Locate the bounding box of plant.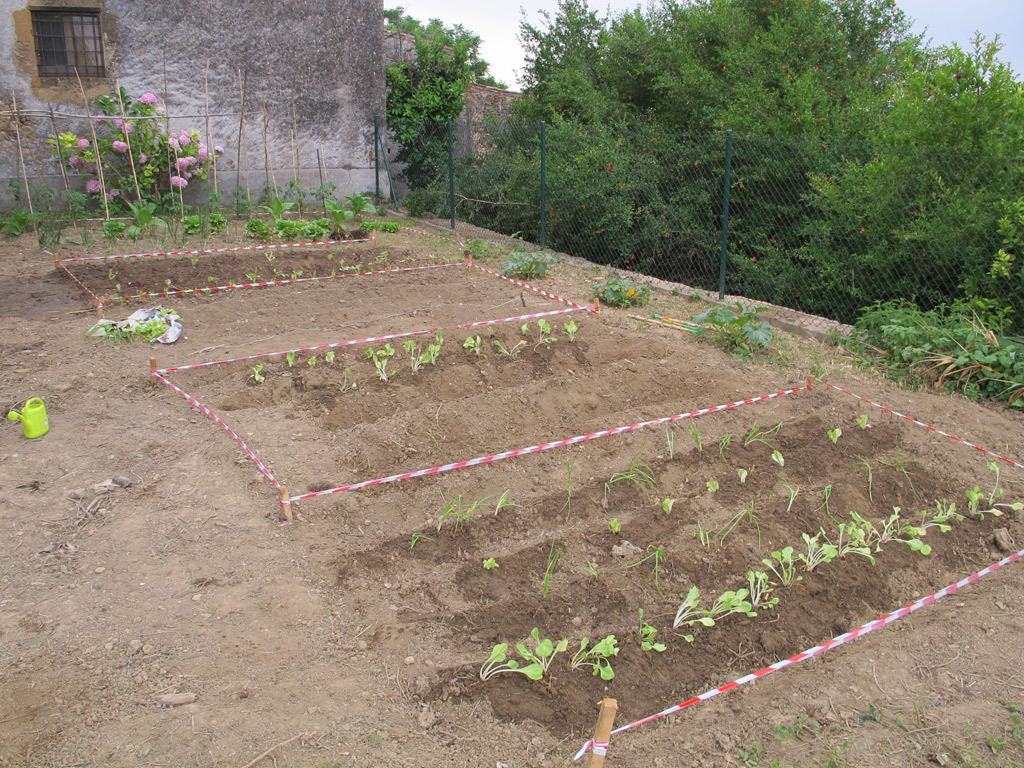
Bounding box: pyautogui.locateOnScreen(708, 586, 760, 617).
